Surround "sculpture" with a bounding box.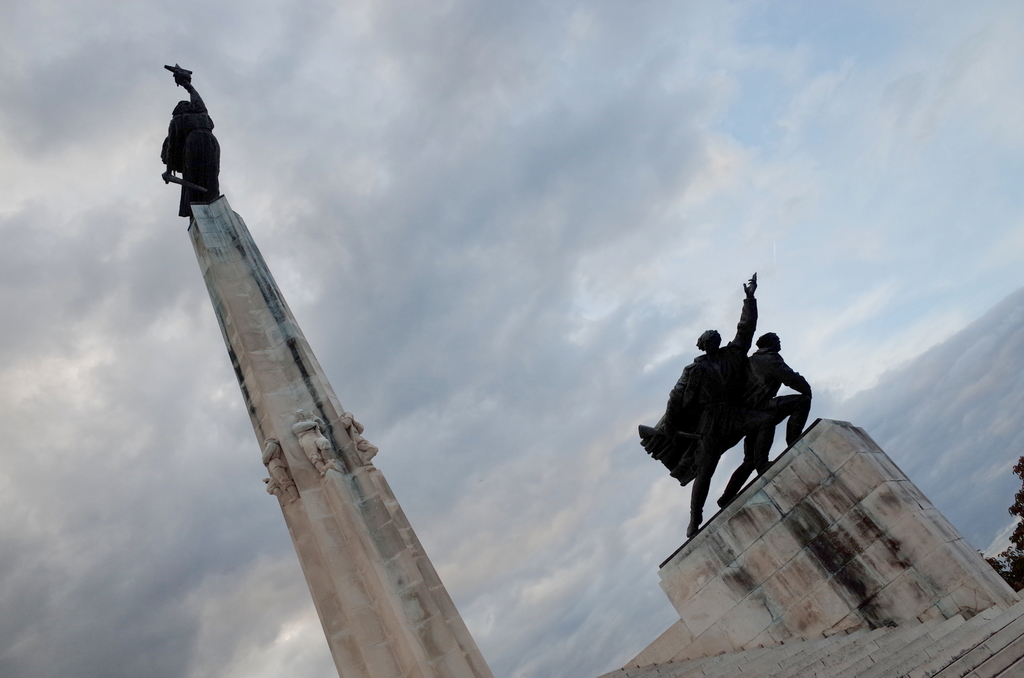
158/62/228/234.
